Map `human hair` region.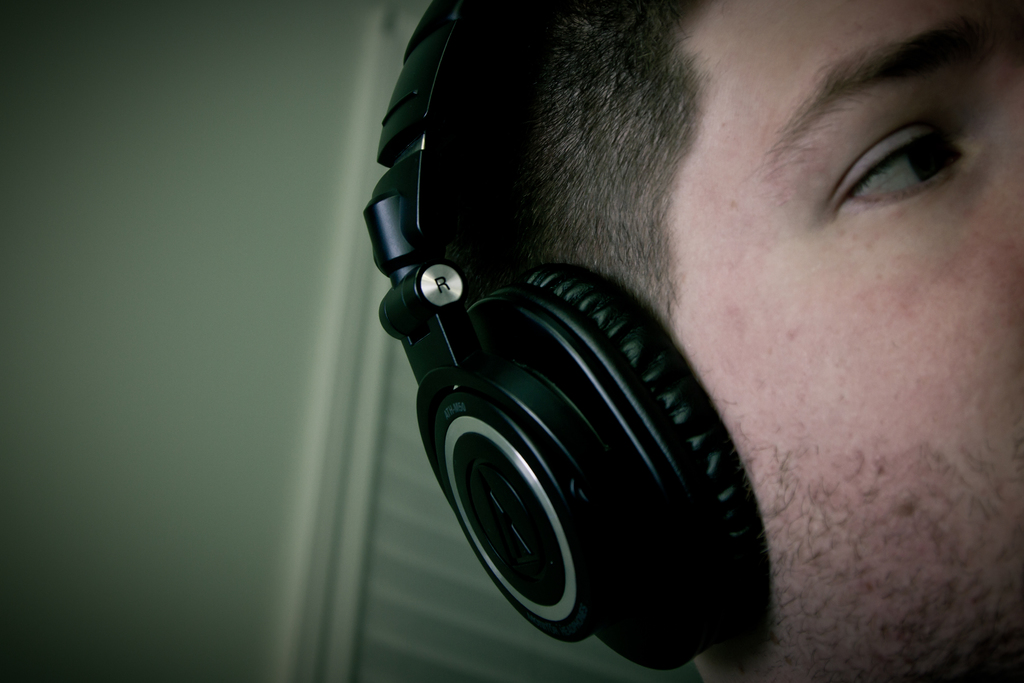
Mapped to x1=435 y1=0 x2=746 y2=332.
